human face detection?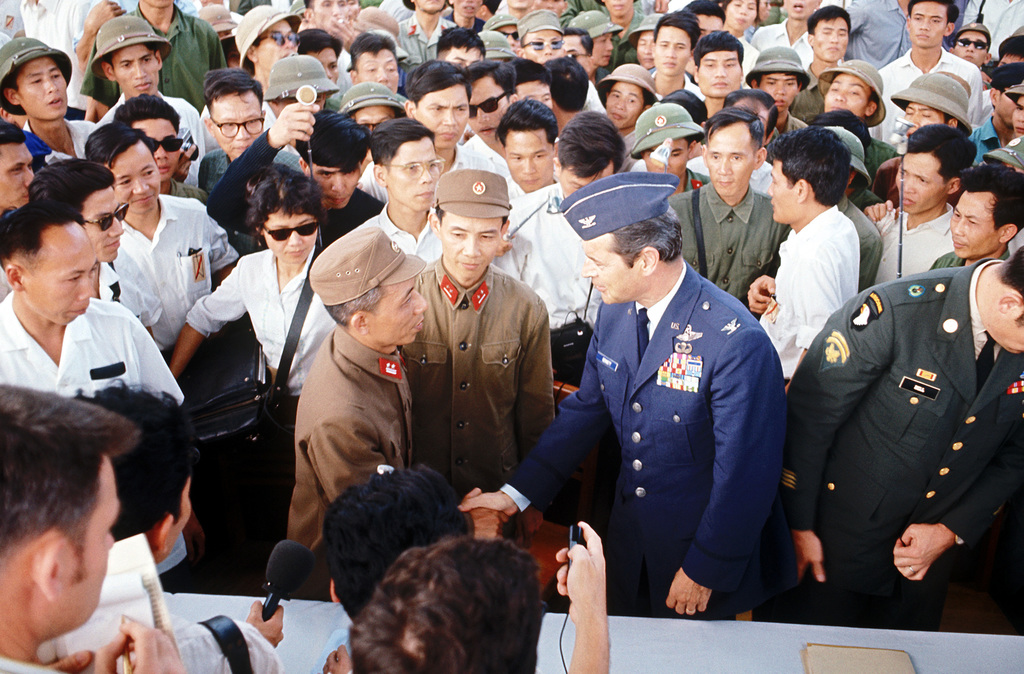
115, 40, 160, 98
